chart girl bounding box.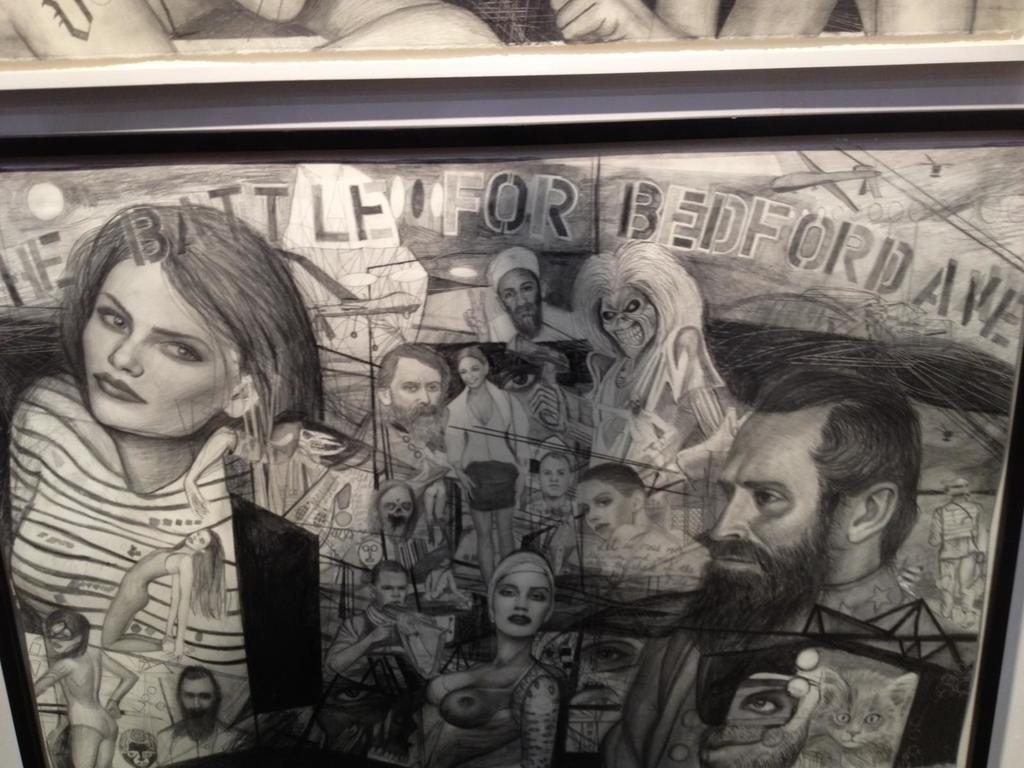
Charted: <bbox>17, 609, 138, 767</bbox>.
